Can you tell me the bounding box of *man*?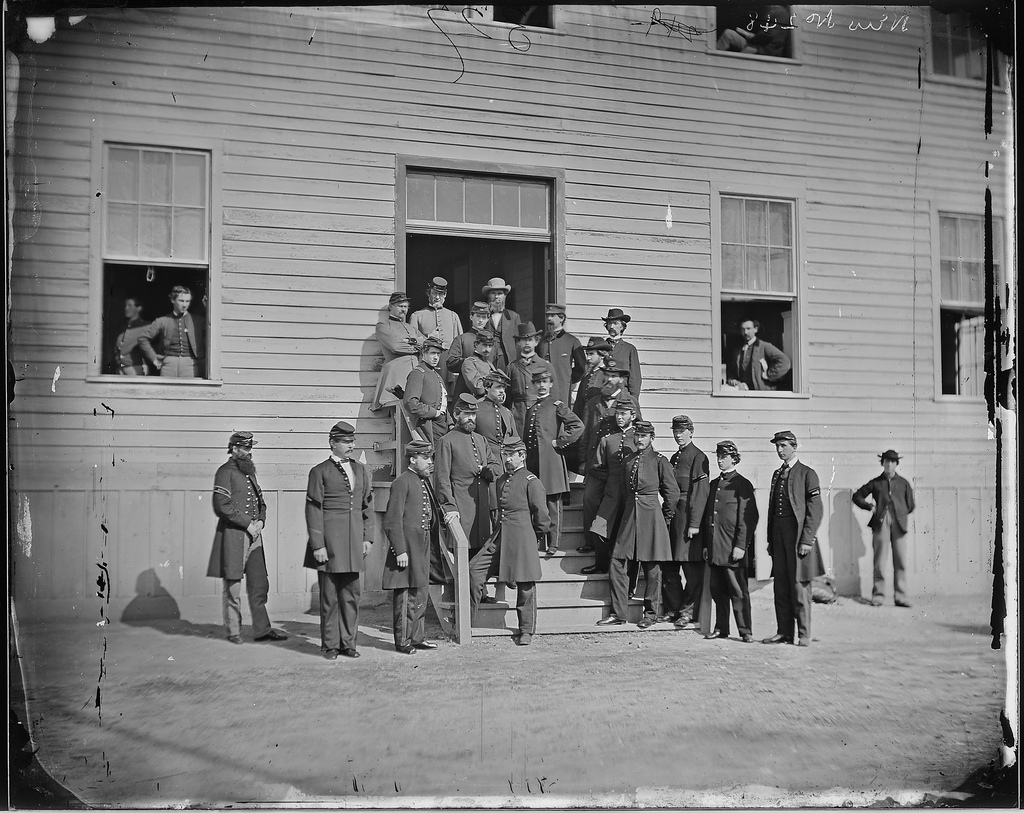
pyautogui.locateOnScreen(481, 275, 523, 368).
